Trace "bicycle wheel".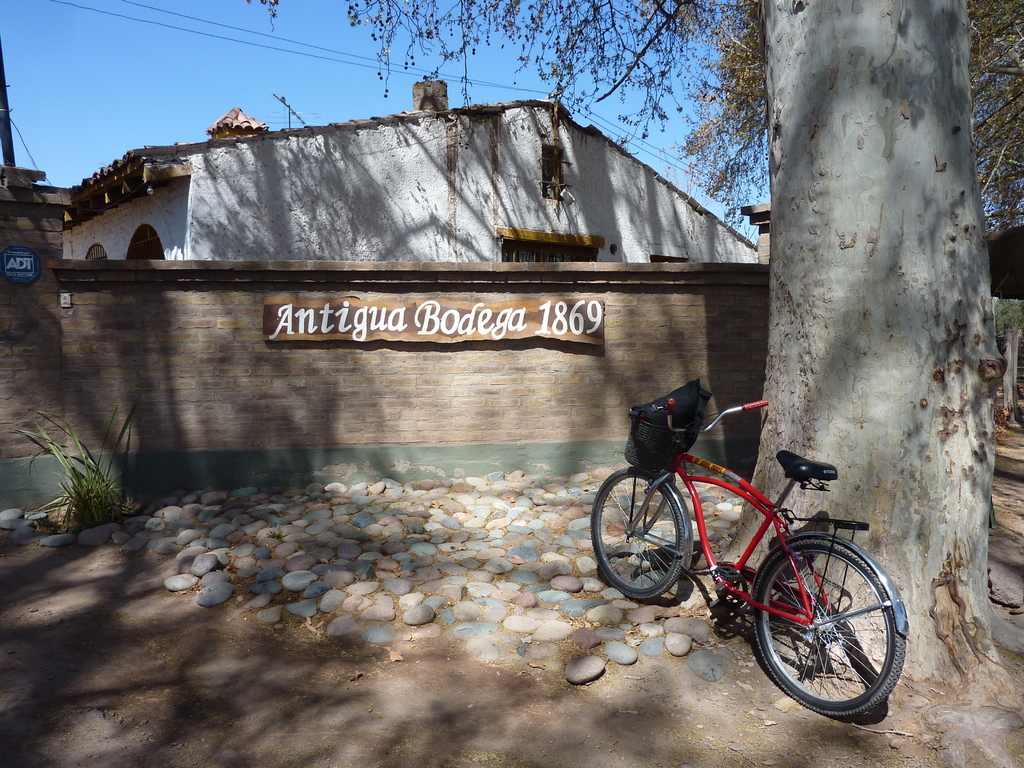
Traced to (587,466,686,602).
